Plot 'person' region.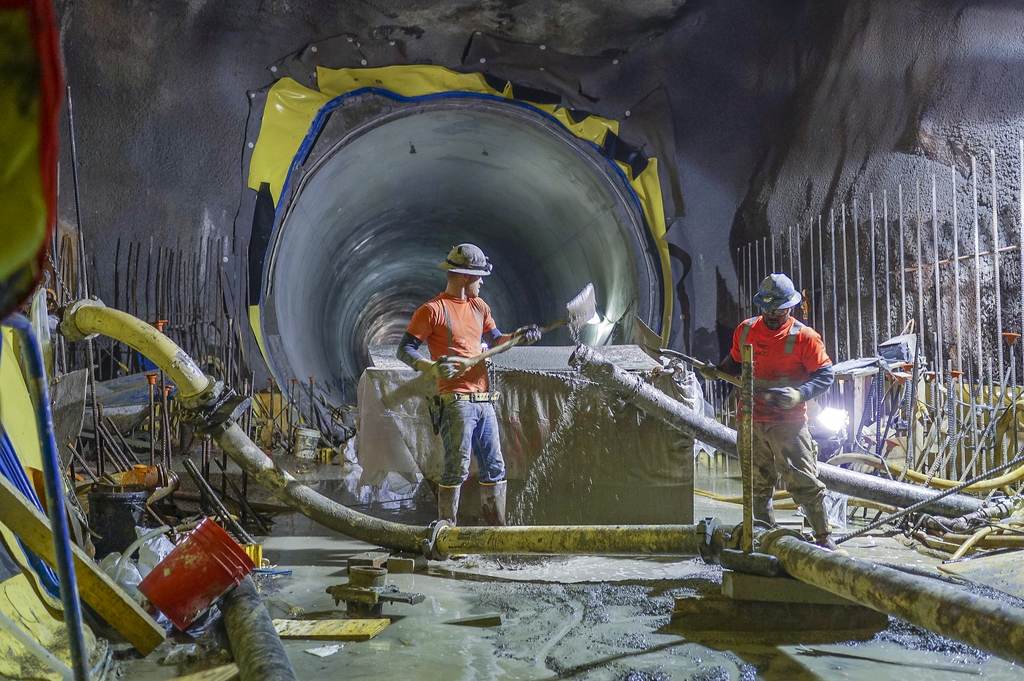
Plotted at 735:248:849:591.
